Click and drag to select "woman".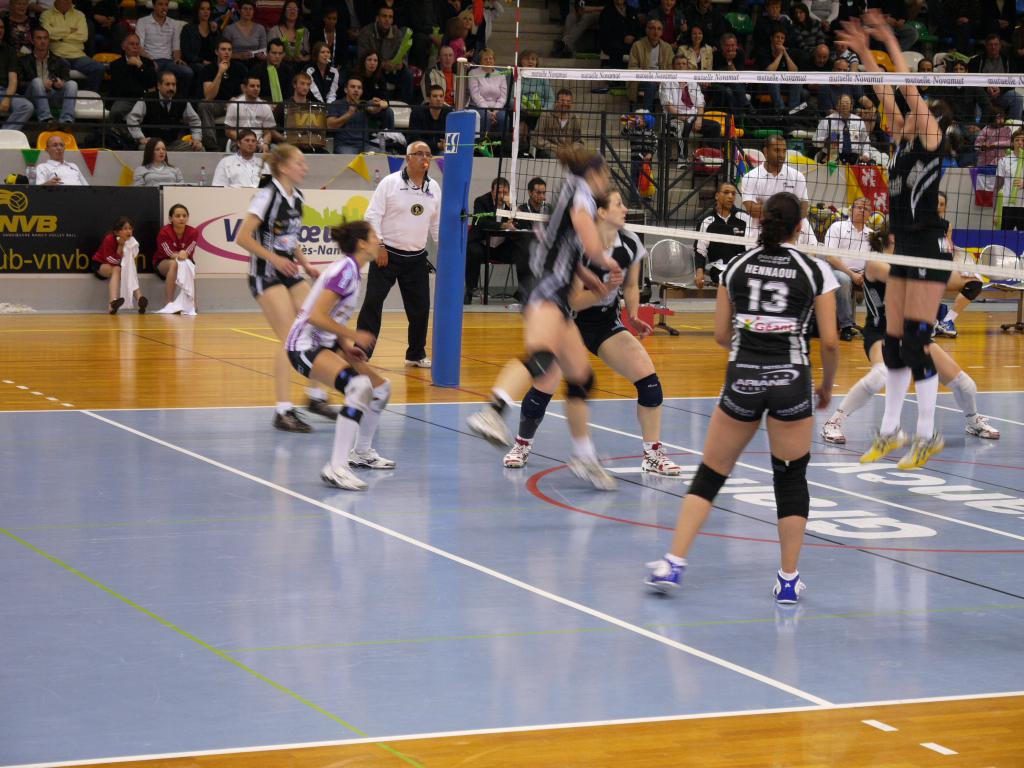
Selection: locate(304, 40, 335, 107).
